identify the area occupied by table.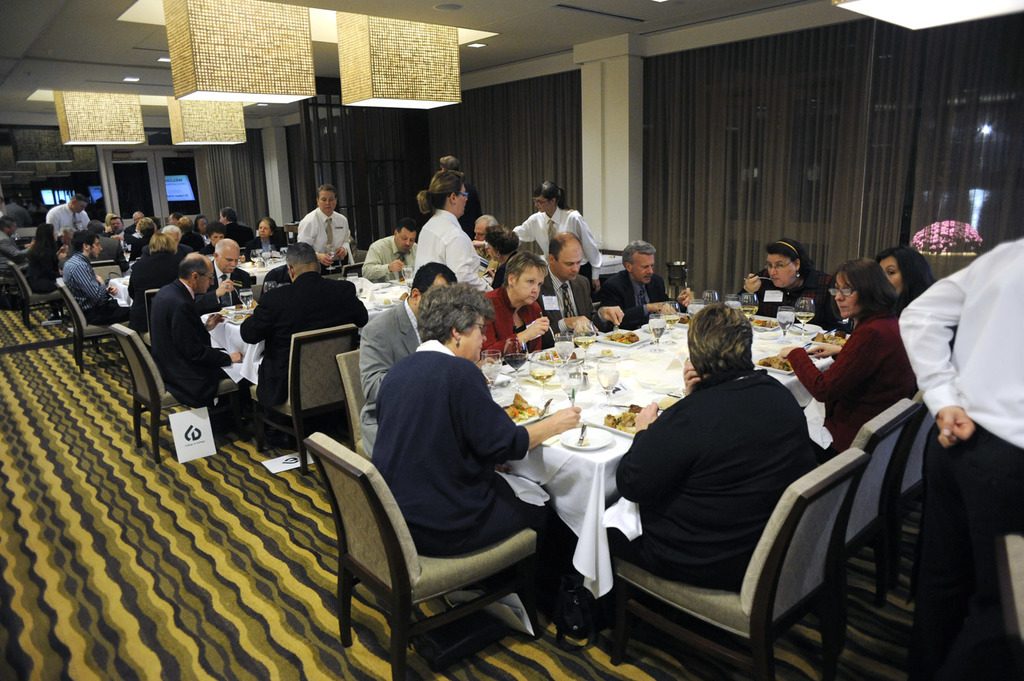
Area: <region>202, 284, 407, 384</region>.
